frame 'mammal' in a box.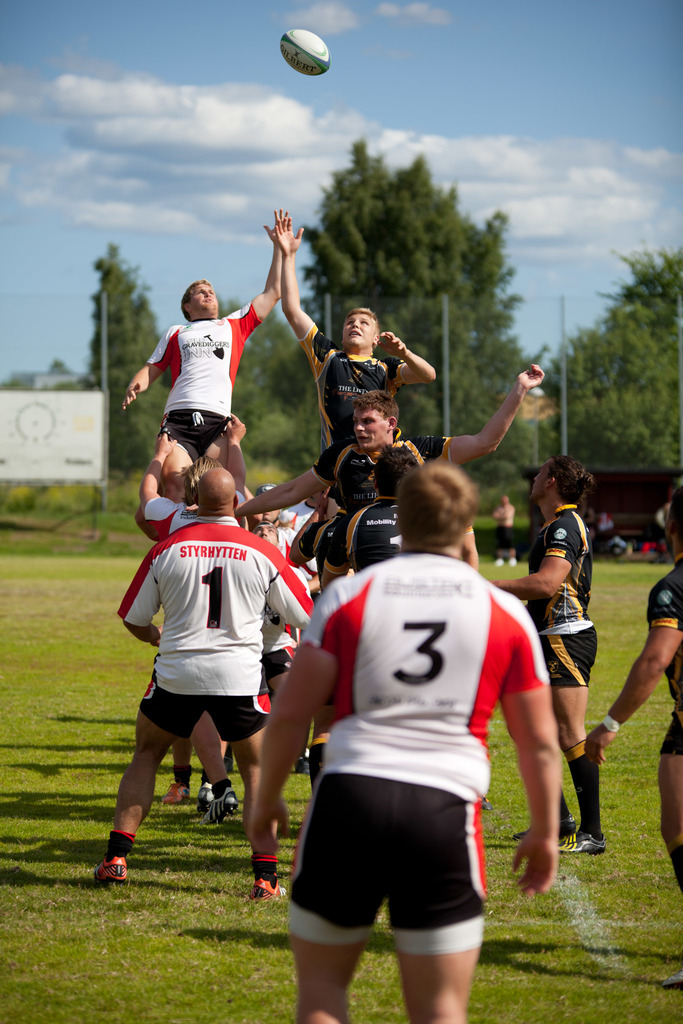
x1=251 y1=460 x2=568 y2=1023.
